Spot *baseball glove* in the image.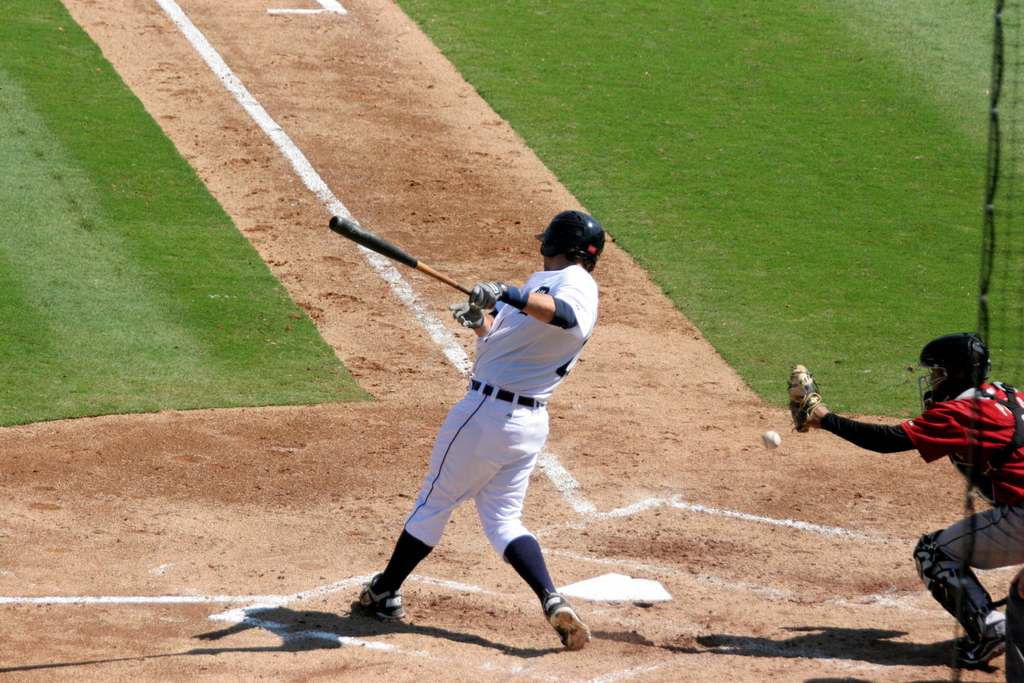
*baseball glove* found at <region>772, 357, 826, 439</region>.
